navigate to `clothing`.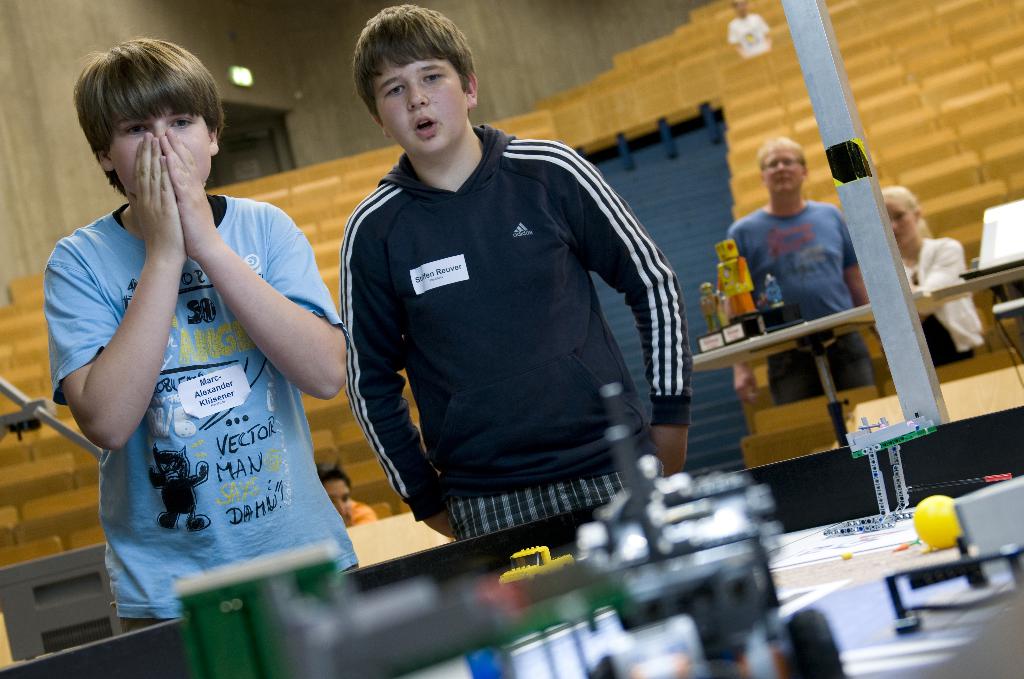
Navigation target: Rect(767, 334, 876, 405).
